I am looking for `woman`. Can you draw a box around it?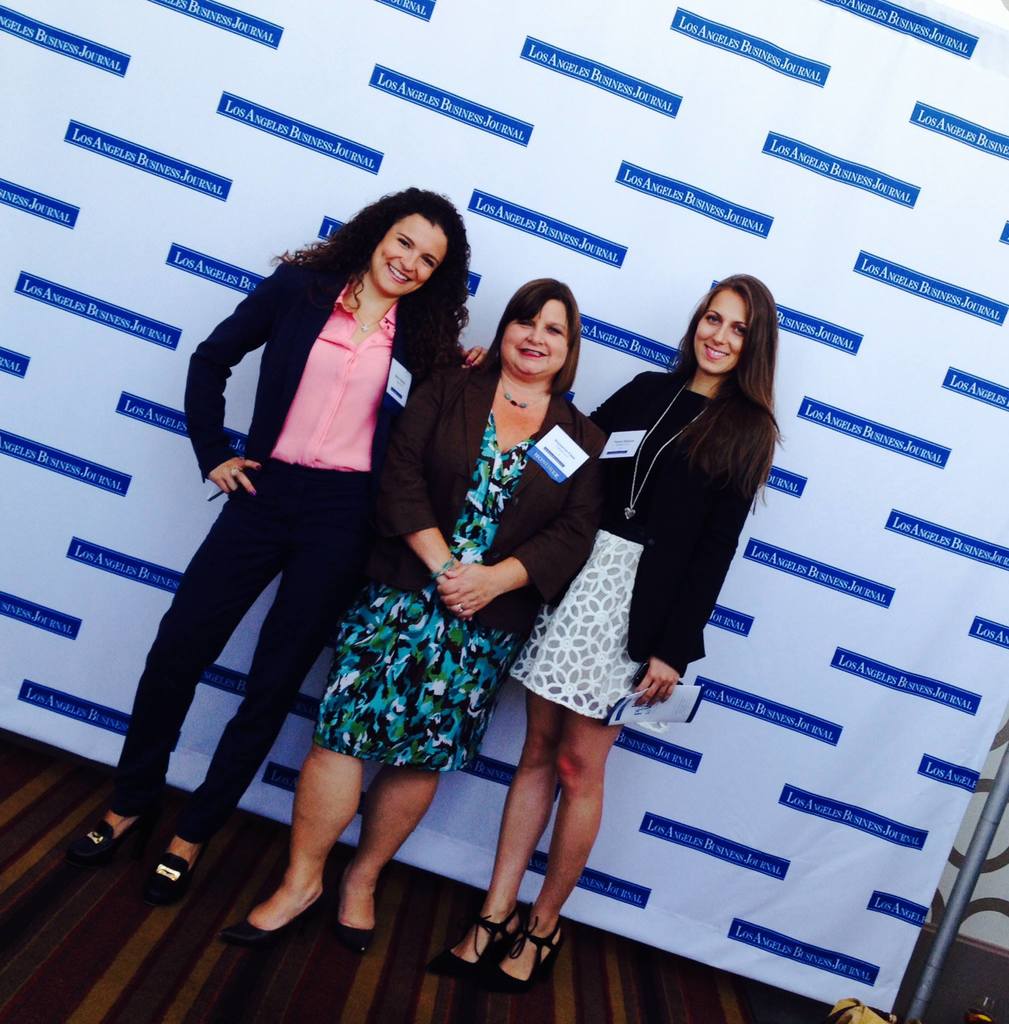
Sure, the bounding box is [449, 284, 781, 997].
